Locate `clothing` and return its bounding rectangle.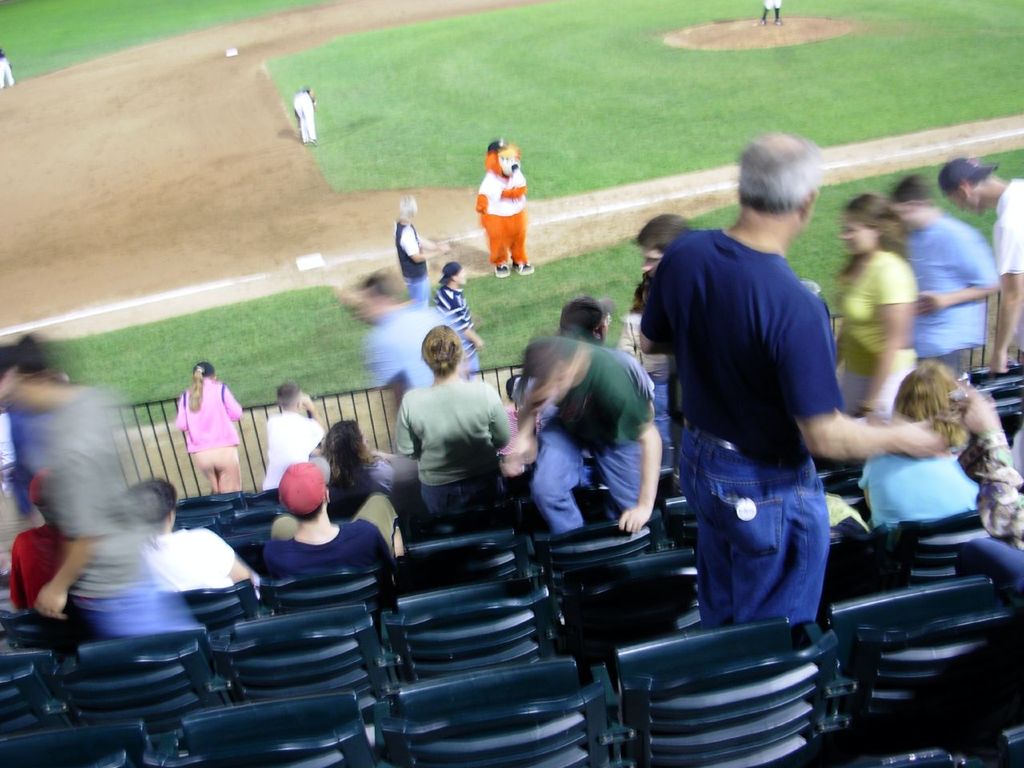
22 390 216 646.
